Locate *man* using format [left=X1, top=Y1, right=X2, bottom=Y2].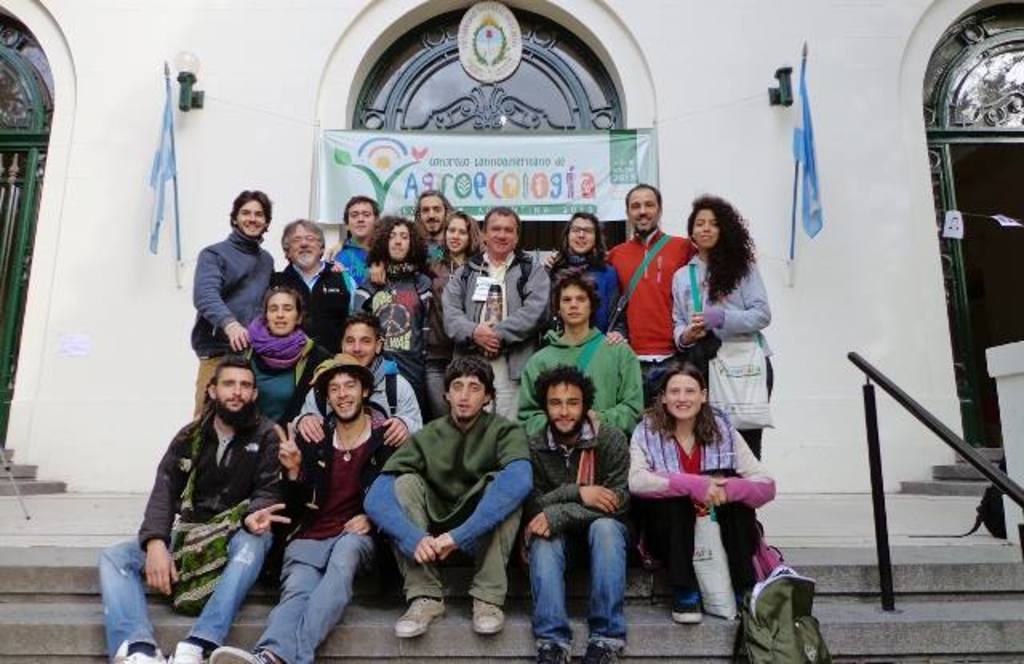
[left=522, top=360, right=634, bottom=662].
